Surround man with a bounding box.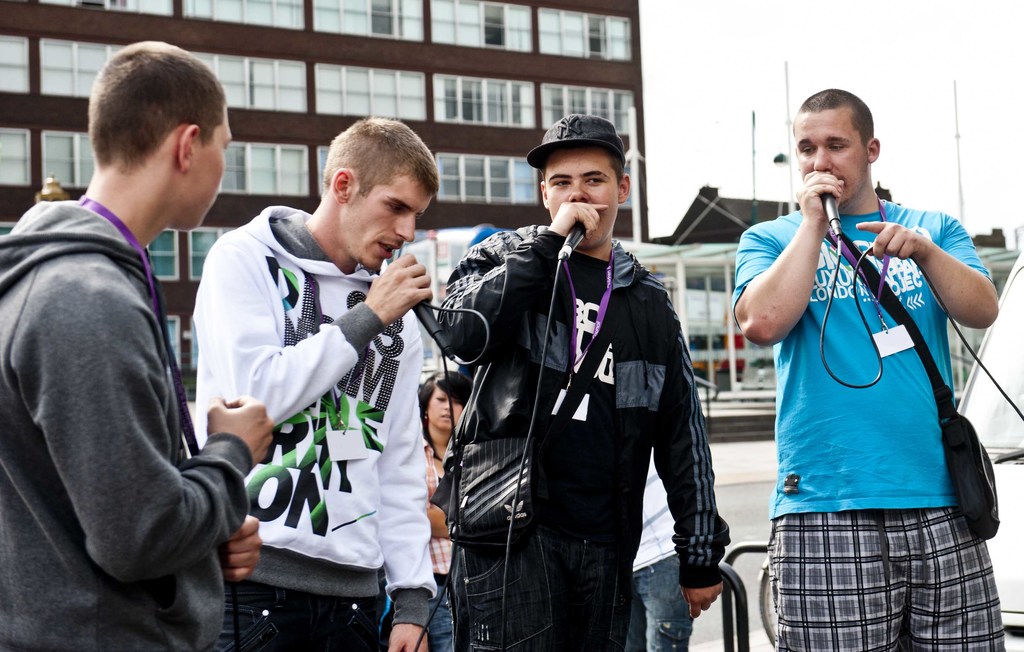
box(433, 113, 729, 651).
